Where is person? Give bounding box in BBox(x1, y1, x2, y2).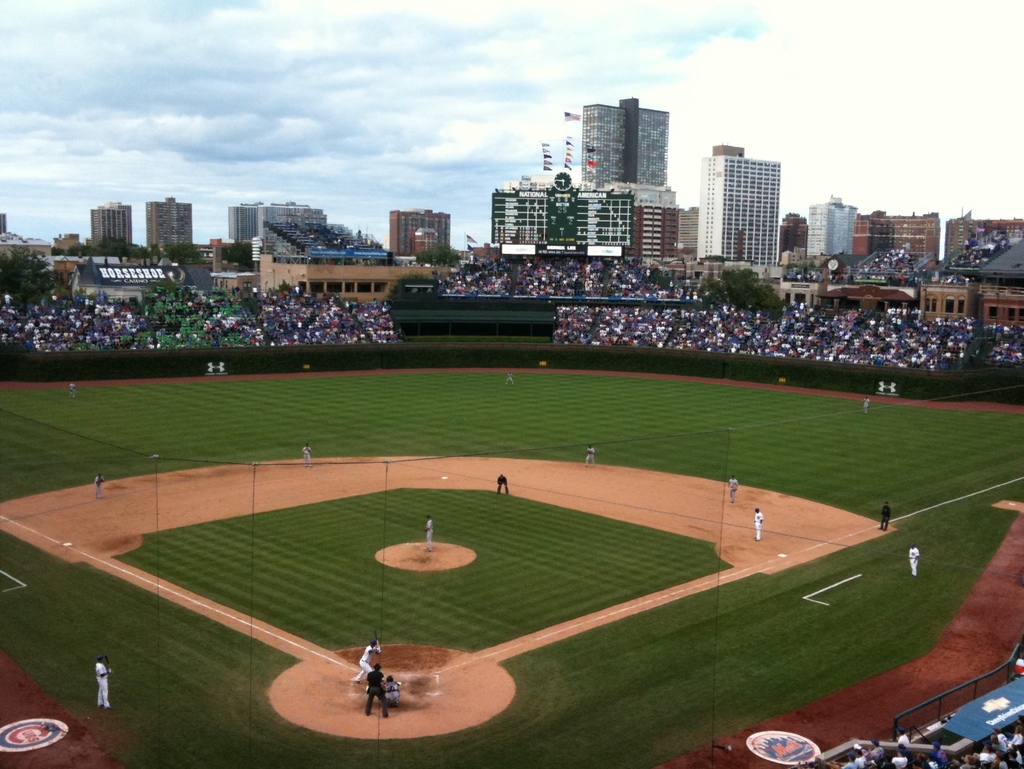
BBox(878, 503, 891, 530).
